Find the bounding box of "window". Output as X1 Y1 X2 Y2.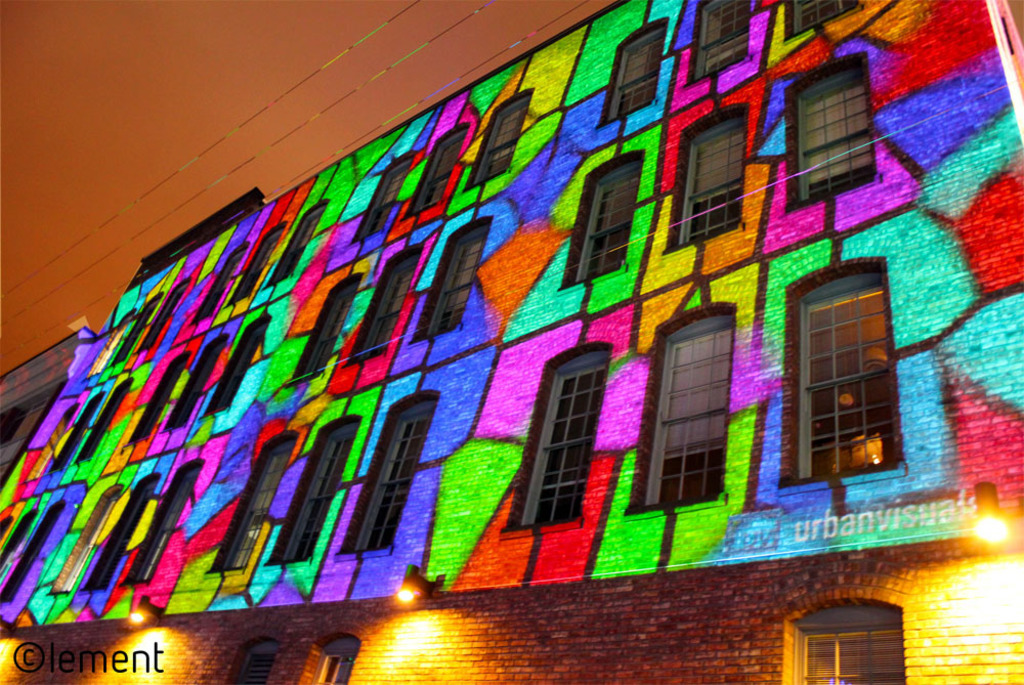
691 0 753 85.
